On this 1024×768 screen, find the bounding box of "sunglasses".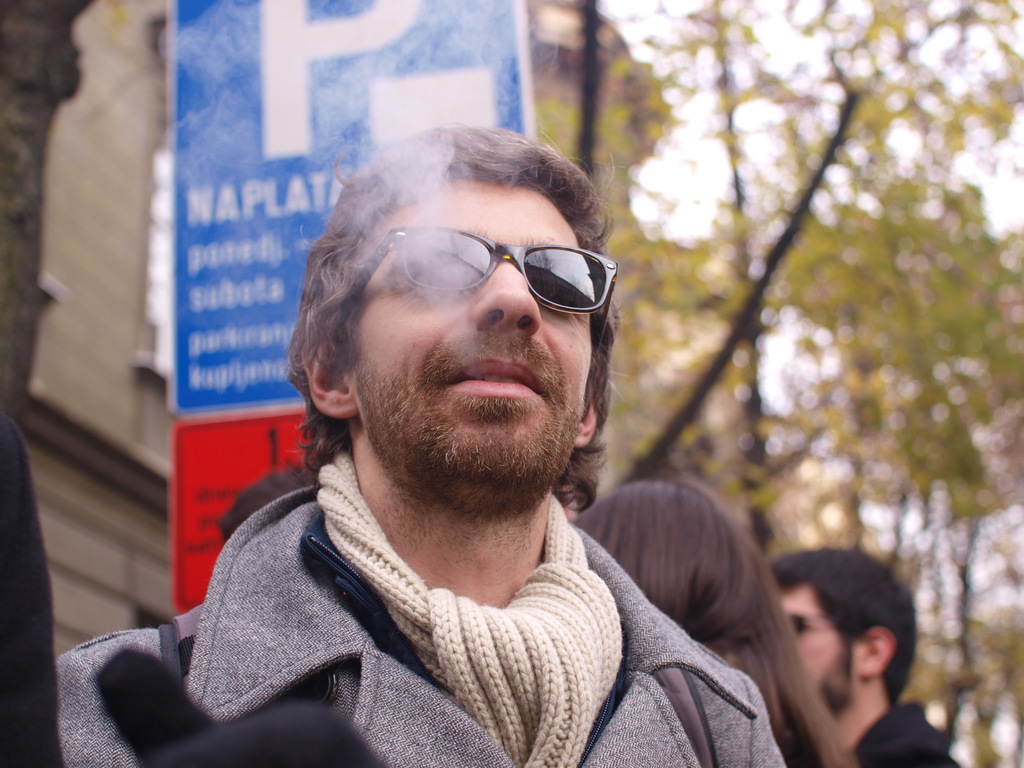
Bounding box: [left=793, top=614, right=847, bottom=635].
